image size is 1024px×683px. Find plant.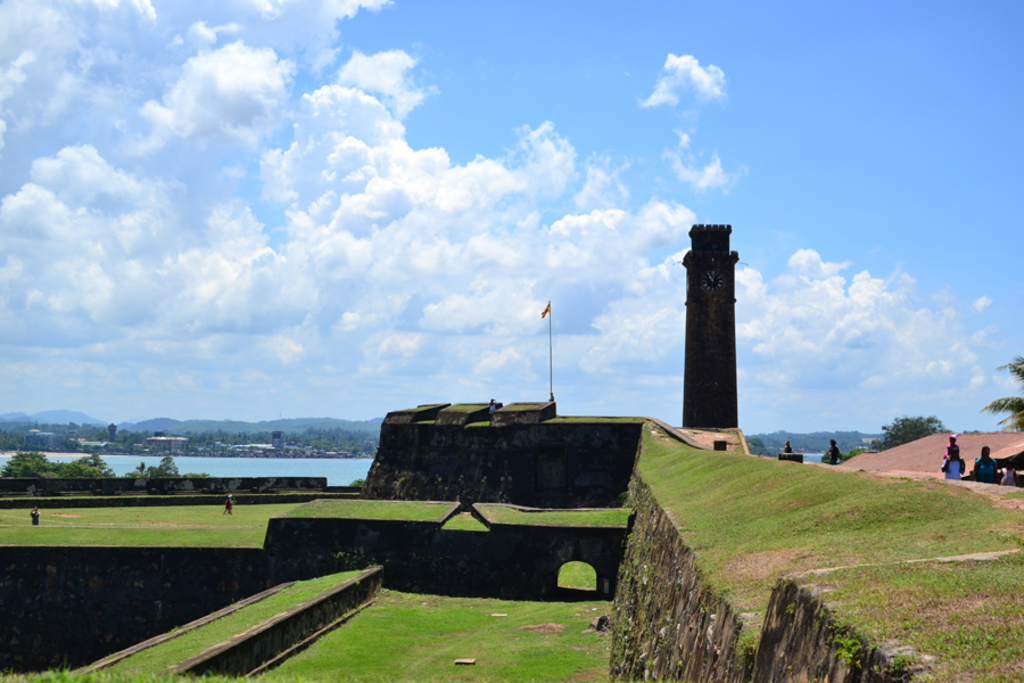
{"left": 0, "top": 660, "right": 273, "bottom": 682}.
